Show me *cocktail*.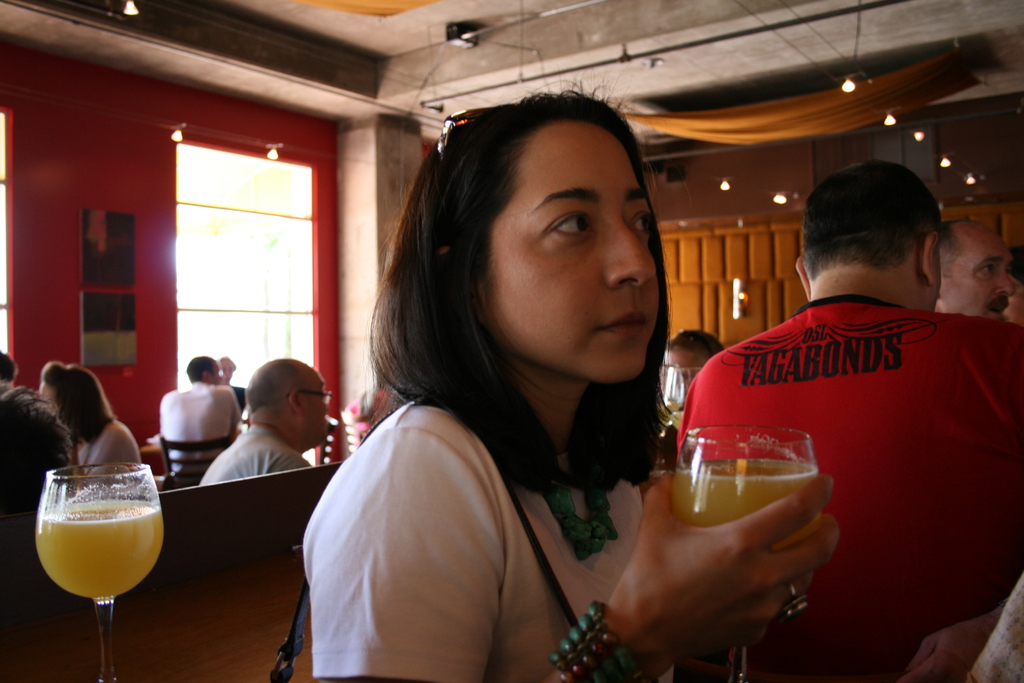
*cocktail* is here: Rect(24, 423, 186, 670).
